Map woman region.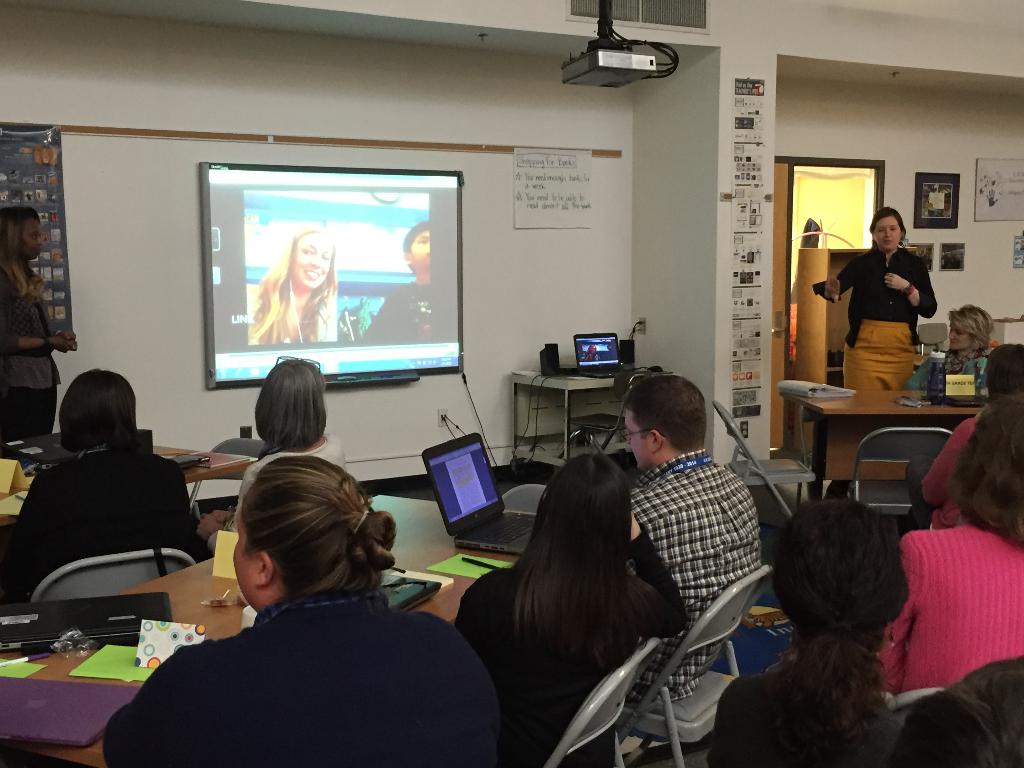
Mapped to {"x1": 451, "y1": 419, "x2": 698, "y2": 752}.
